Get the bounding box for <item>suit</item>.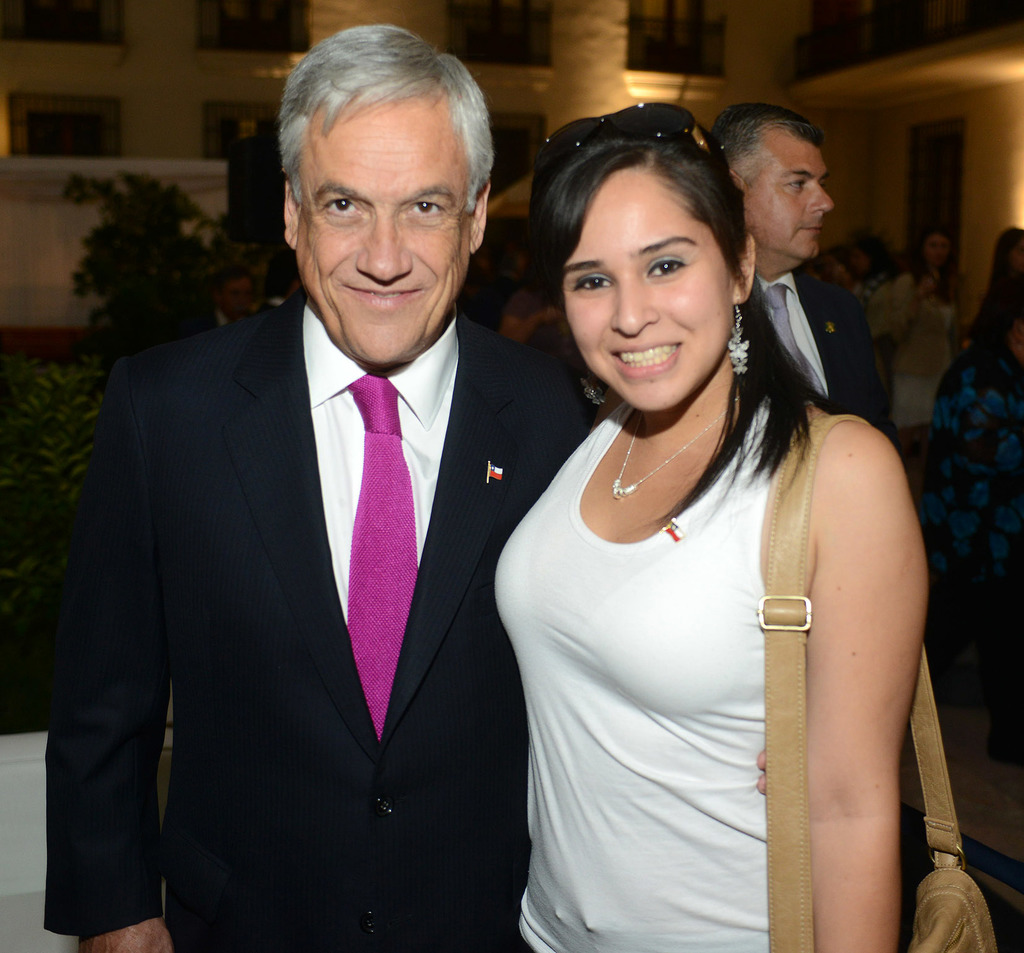
(x1=751, y1=266, x2=884, y2=455).
